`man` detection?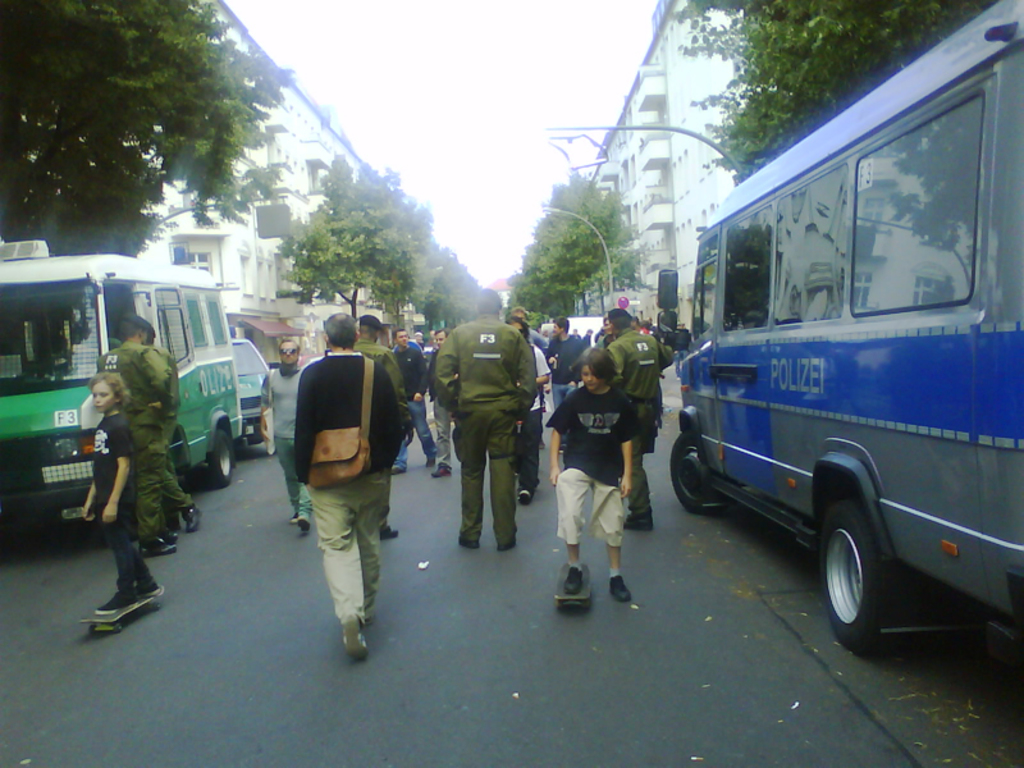
{"x1": 146, "y1": 325, "x2": 201, "y2": 531}
